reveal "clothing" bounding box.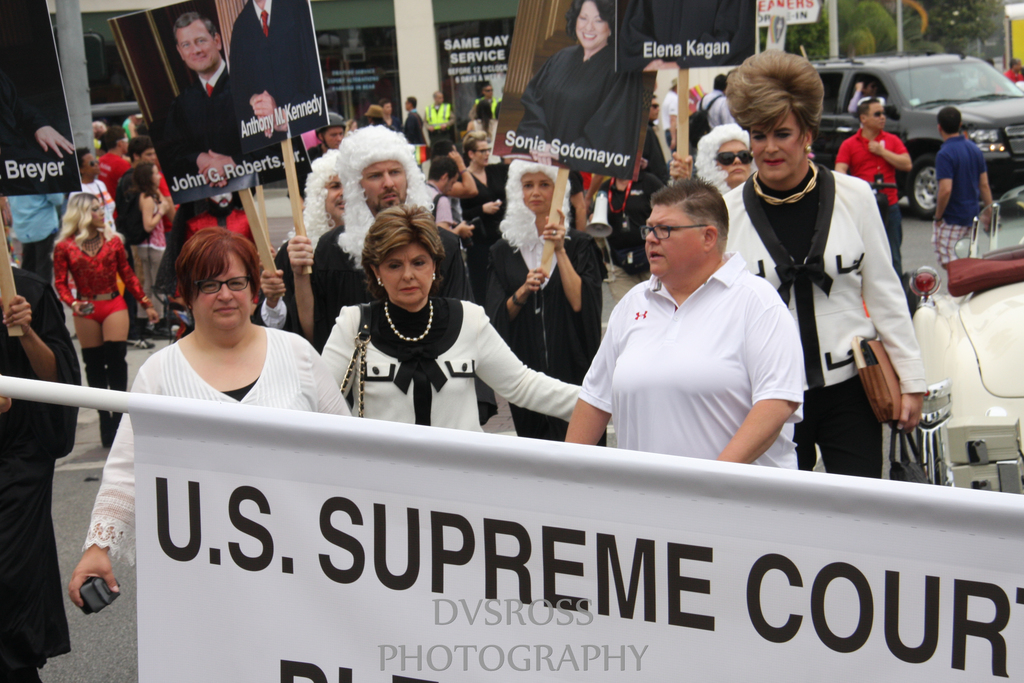
Revealed: bbox=(152, 58, 280, 204).
